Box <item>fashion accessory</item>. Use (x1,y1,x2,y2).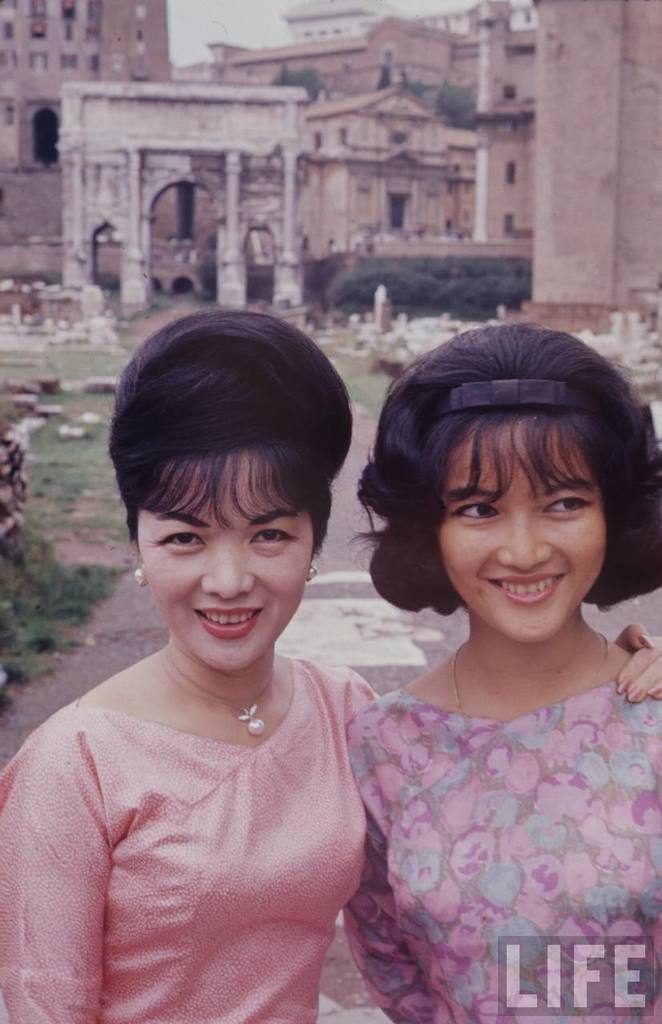
(130,566,146,587).
